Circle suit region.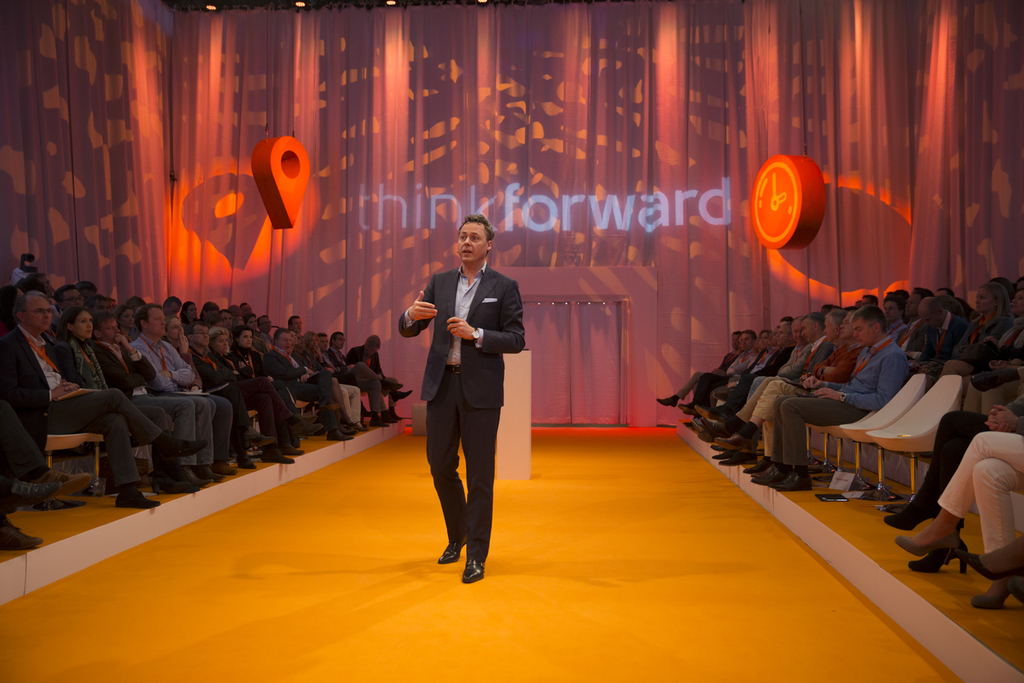
Region: (267,349,336,430).
